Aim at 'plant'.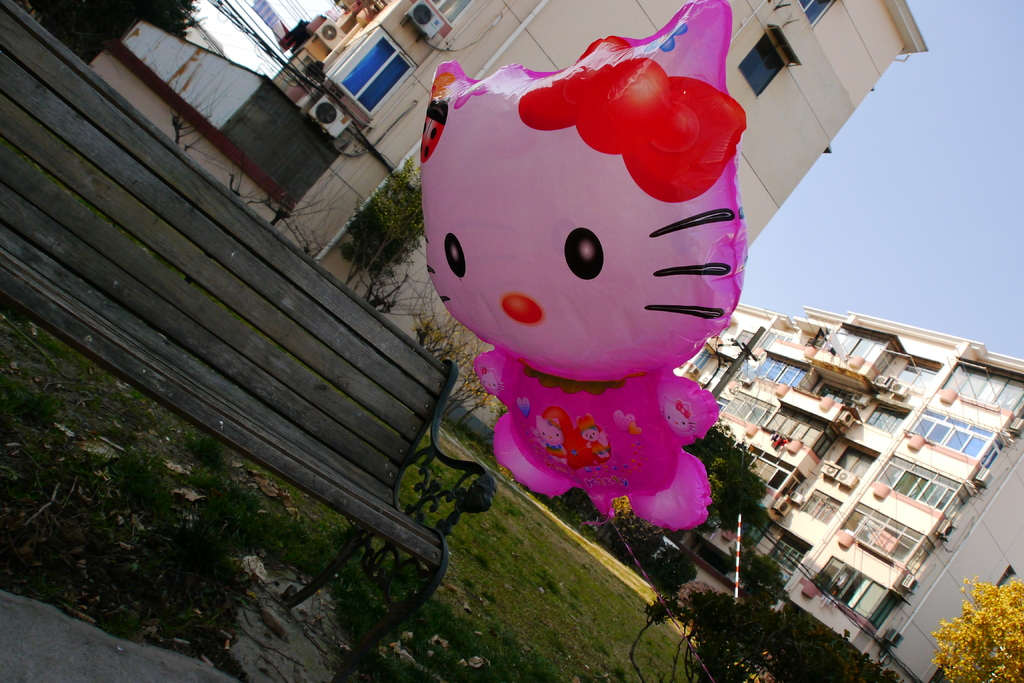
Aimed at 324,528,348,545.
